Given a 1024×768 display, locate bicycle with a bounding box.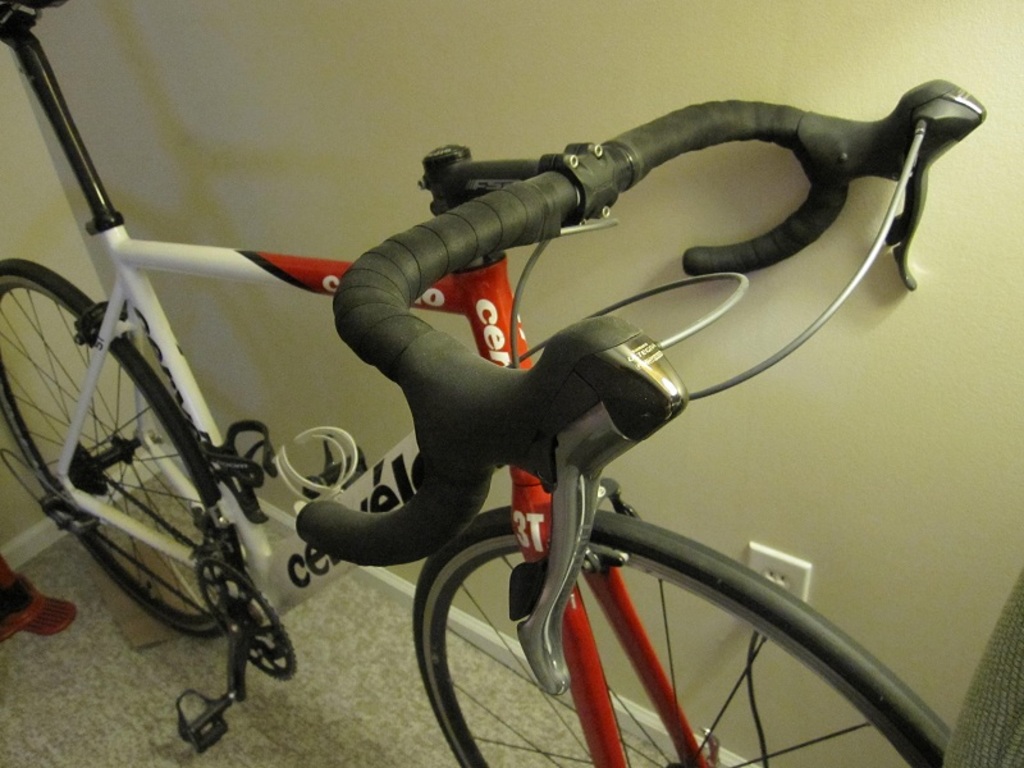
Located: l=8, t=51, r=959, b=767.
